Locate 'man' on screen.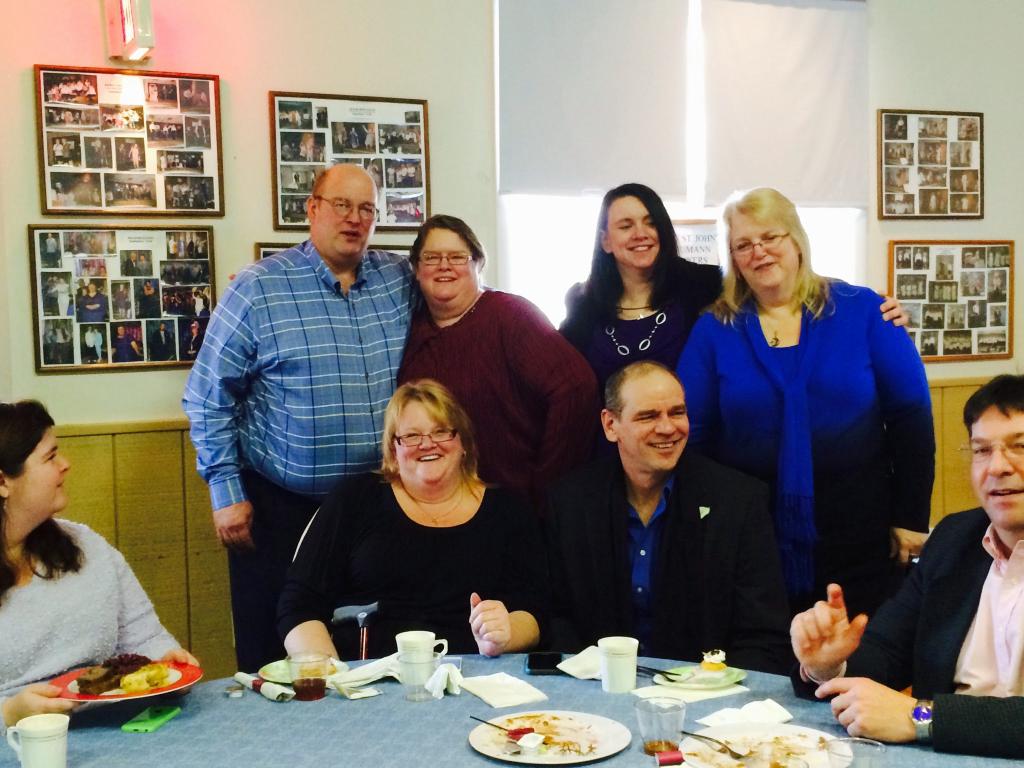
On screen at region(181, 145, 421, 593).
